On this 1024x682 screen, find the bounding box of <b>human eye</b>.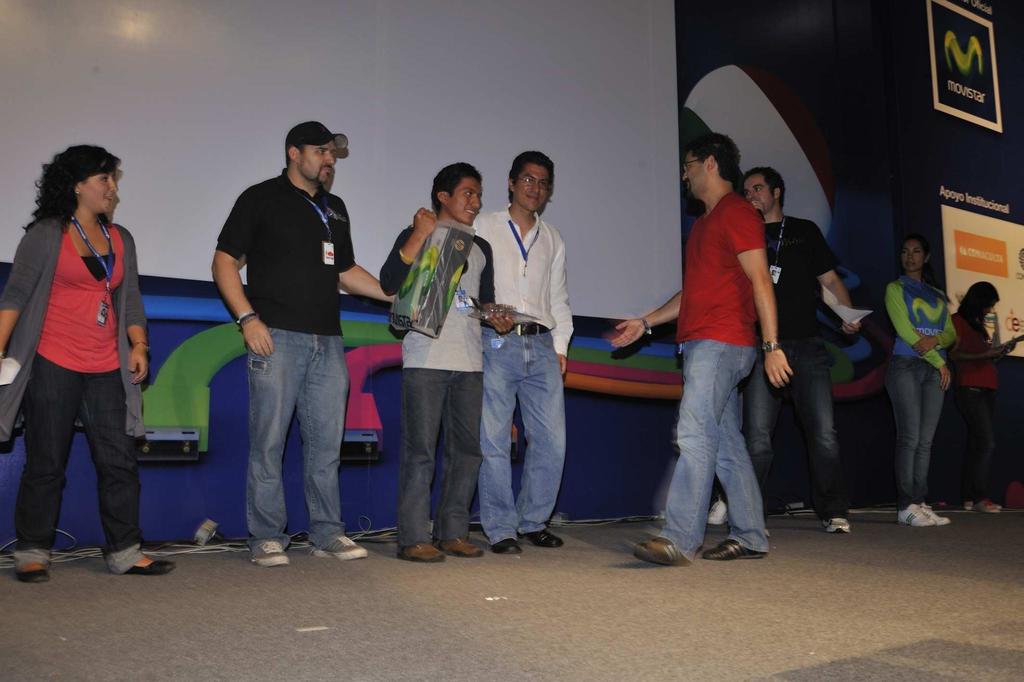
Bounding box: rect(522, 176, 531, 183).
